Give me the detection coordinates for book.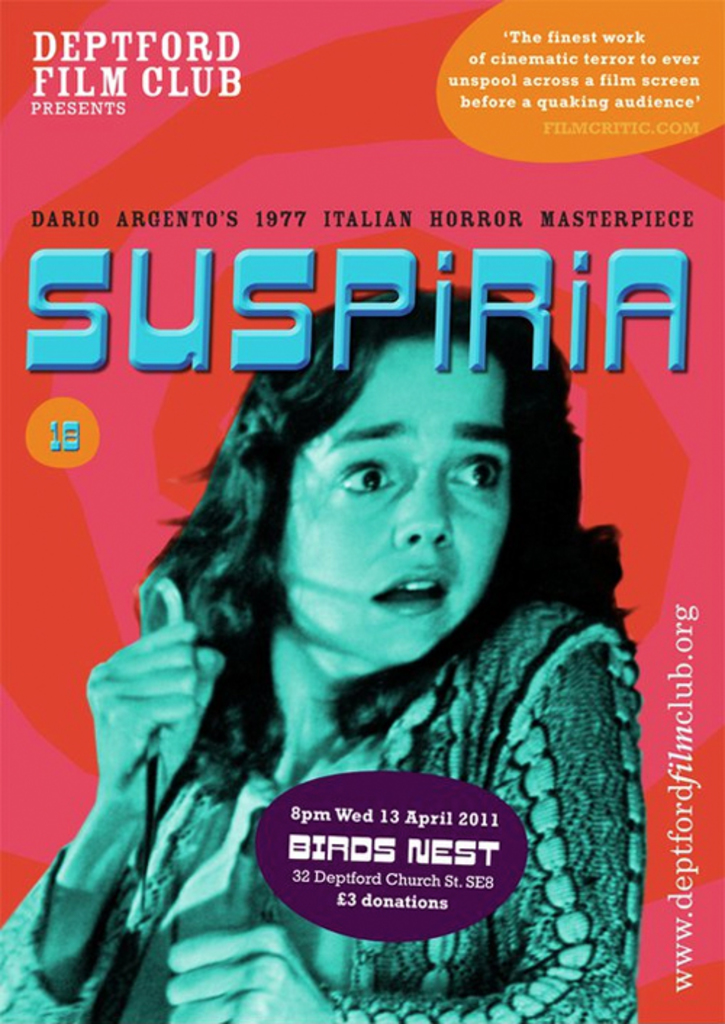
<region>12, 33, 706, 995</region>.
